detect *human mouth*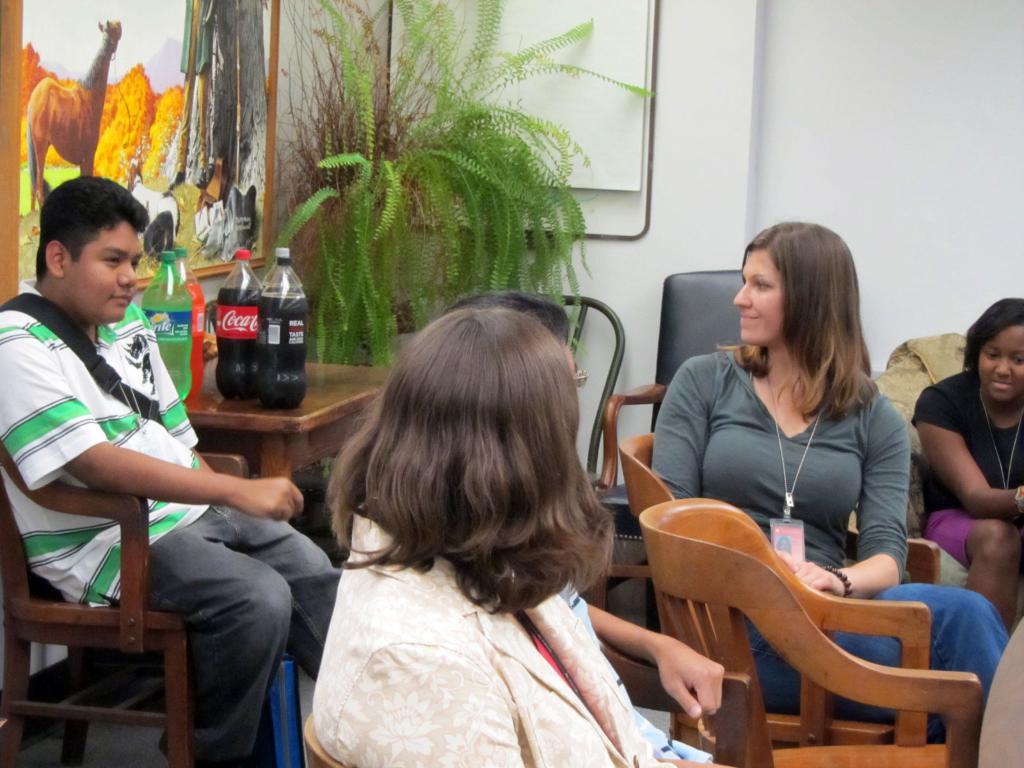
box(988, 377, 1017, 394)
